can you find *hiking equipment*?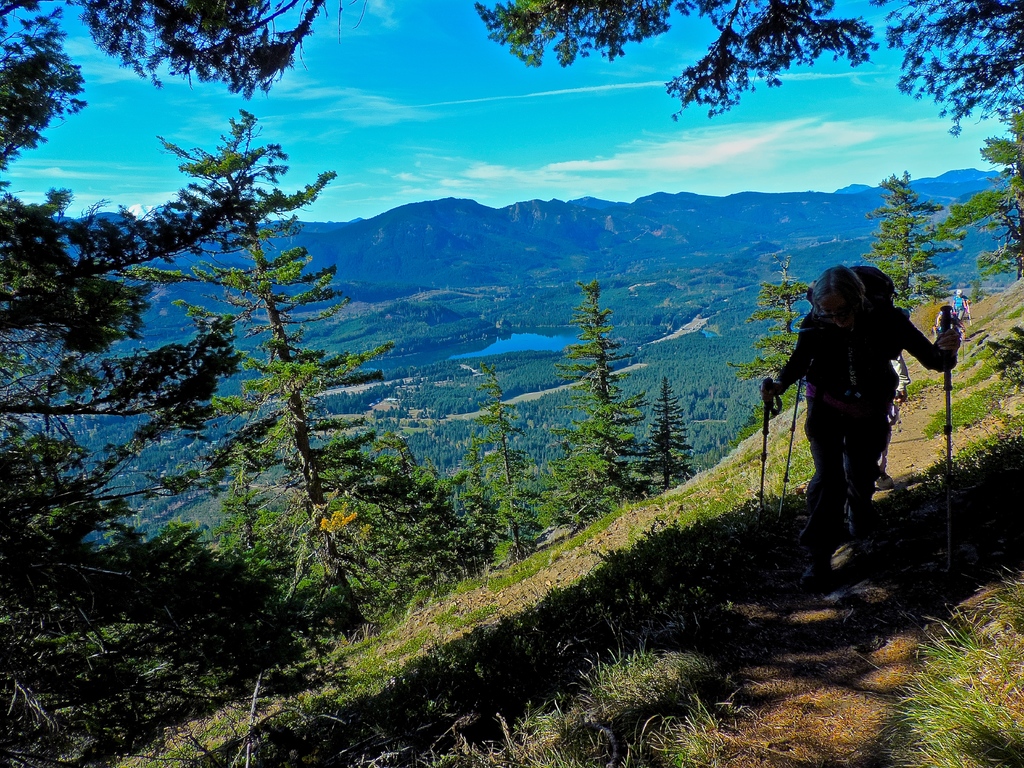
Yes, bounding box: box(787, 373, 799, 487).
